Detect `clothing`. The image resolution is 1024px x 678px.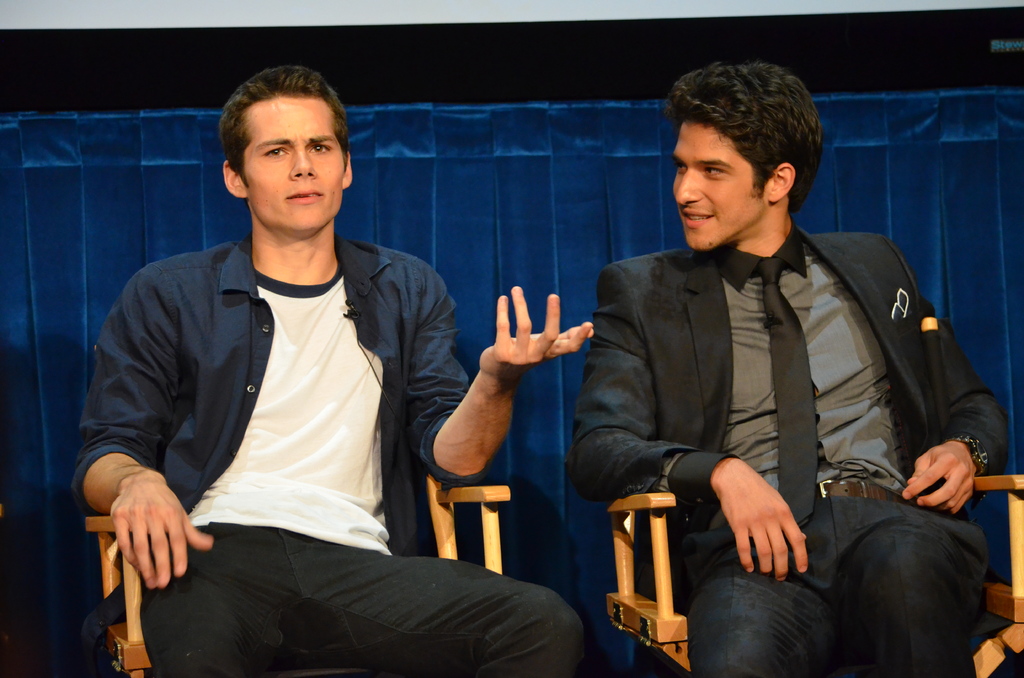
BBox(563, 164, 979, 677).
